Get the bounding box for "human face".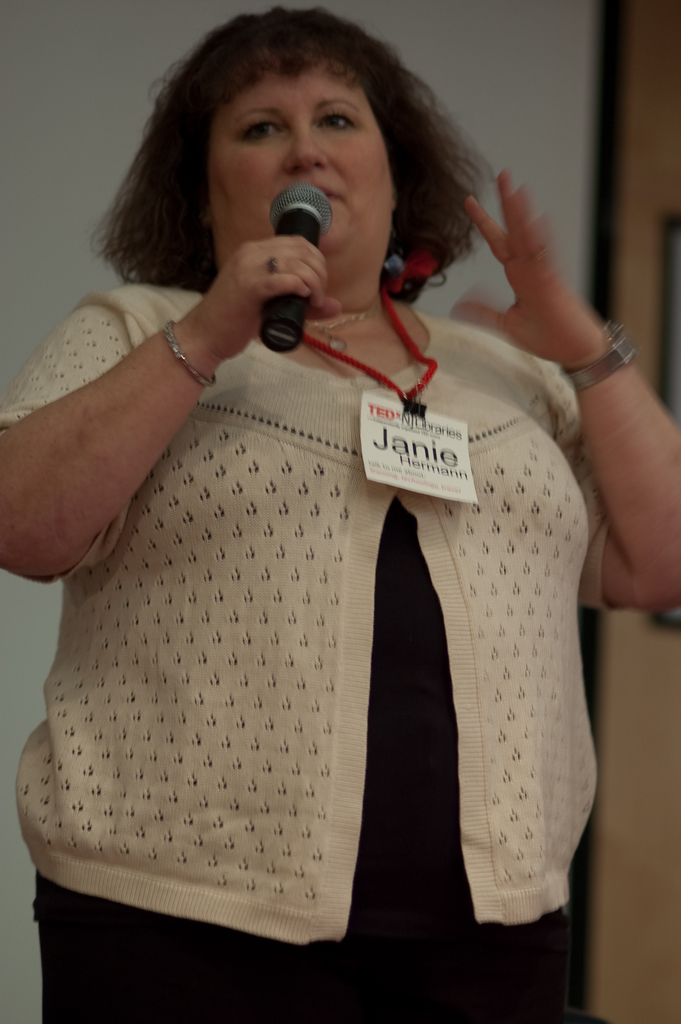
left=218, top=55, right=399, bottom=305.
